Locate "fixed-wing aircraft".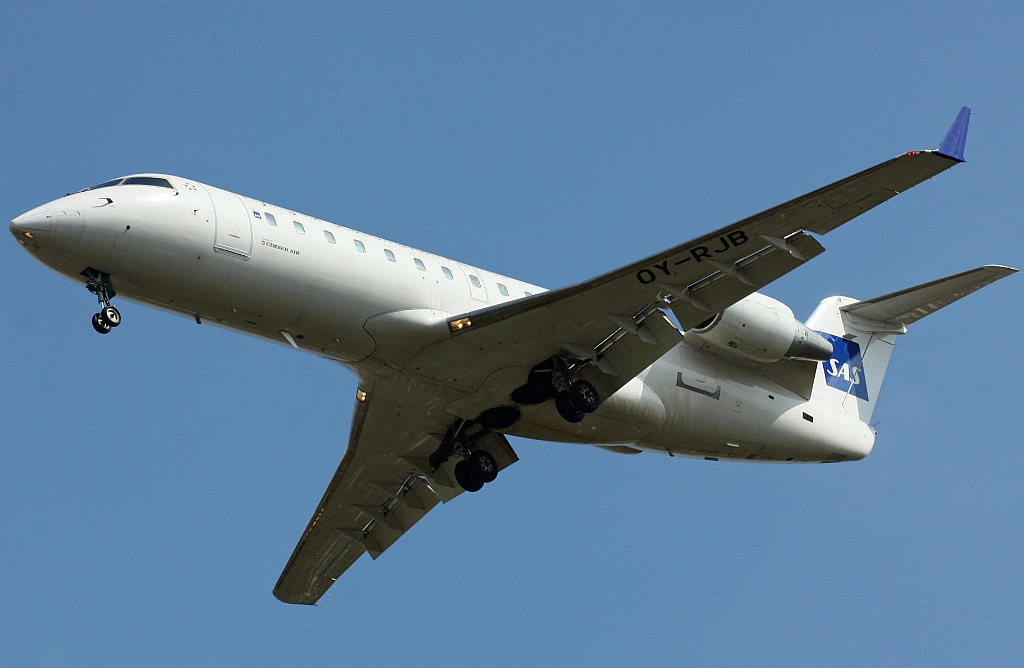
Bounding box: (4, 103, 1023, 608).
